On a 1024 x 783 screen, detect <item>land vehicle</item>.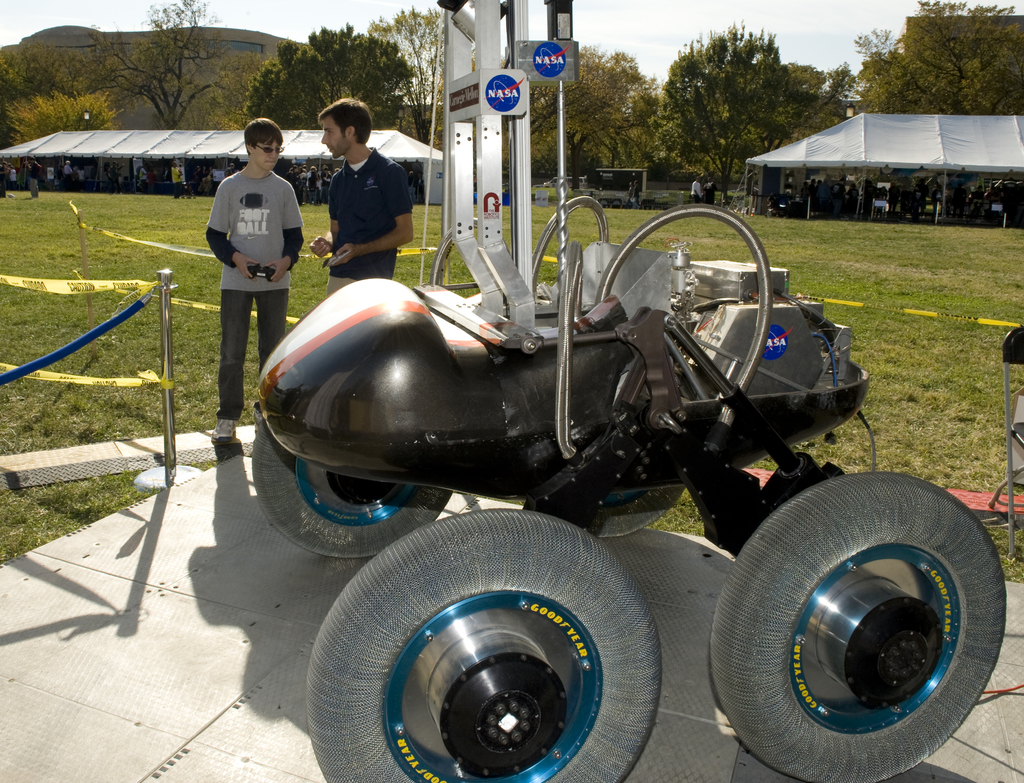
[544, 175, 559, 188].
